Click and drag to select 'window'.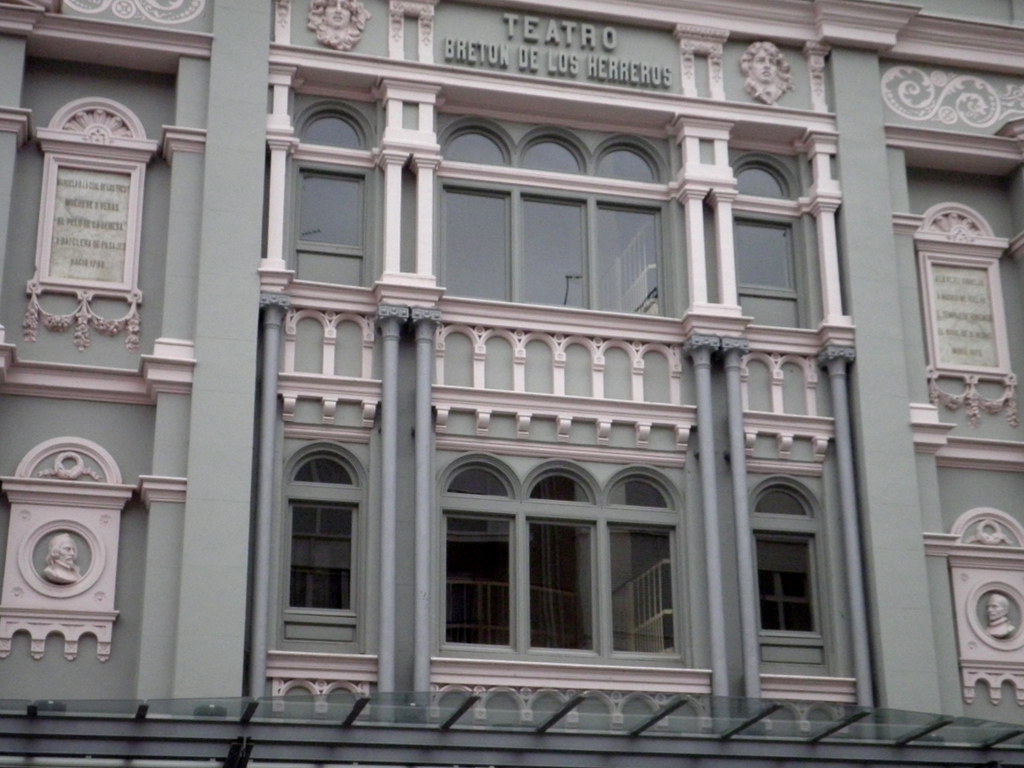
Selection: 695, 153, 824, 351.
